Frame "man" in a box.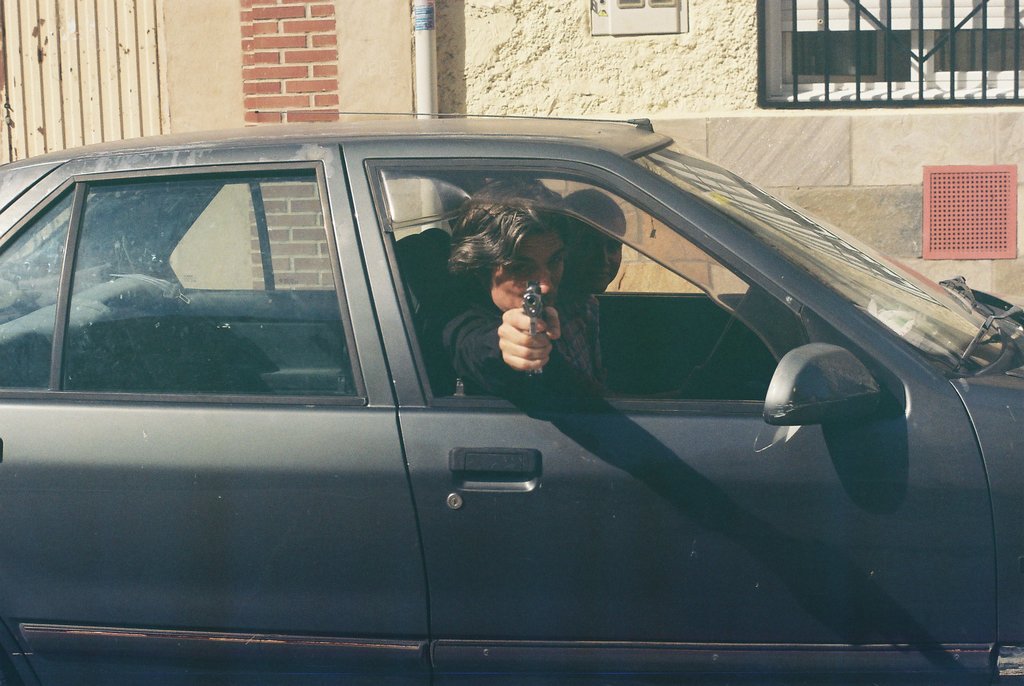
(left=415, top=172, right=598, bottom=409).
